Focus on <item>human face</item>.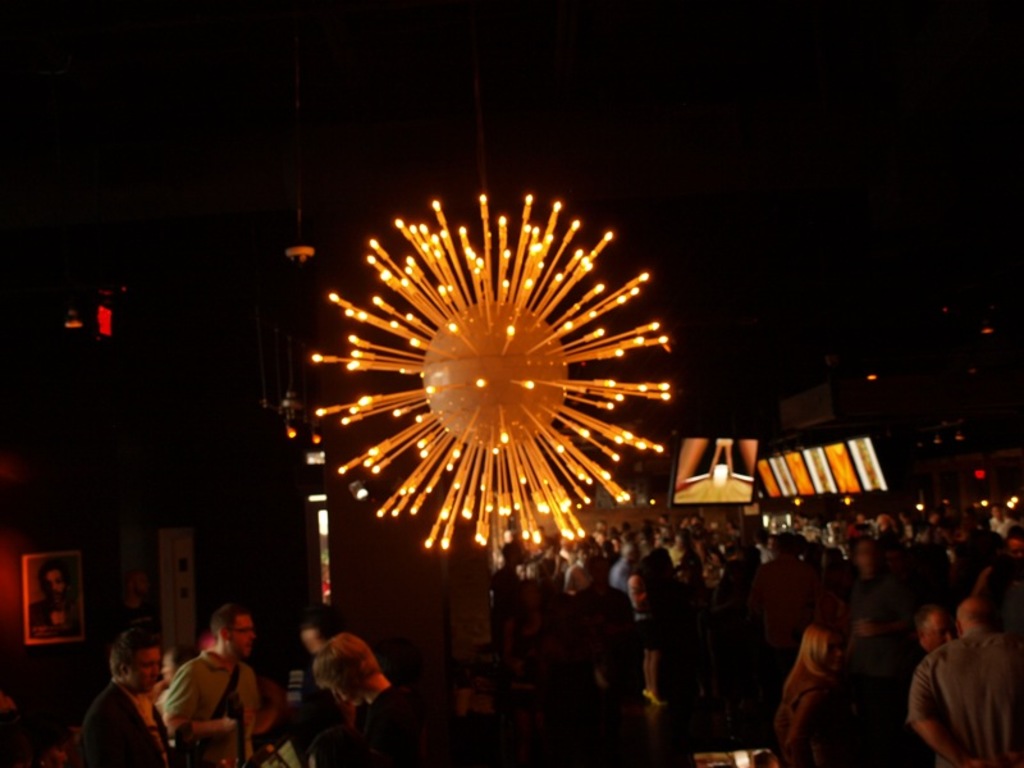
Focused at locate(49, 567, 60, 590).
